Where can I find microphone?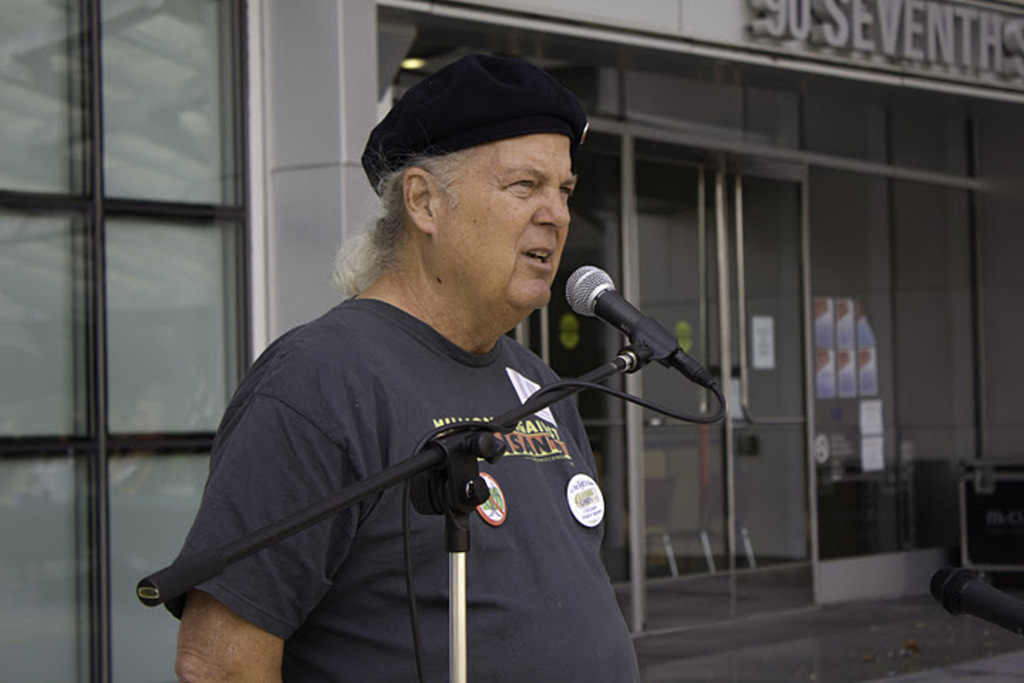
You can find it at bbox(549, 262, 722, 403).
